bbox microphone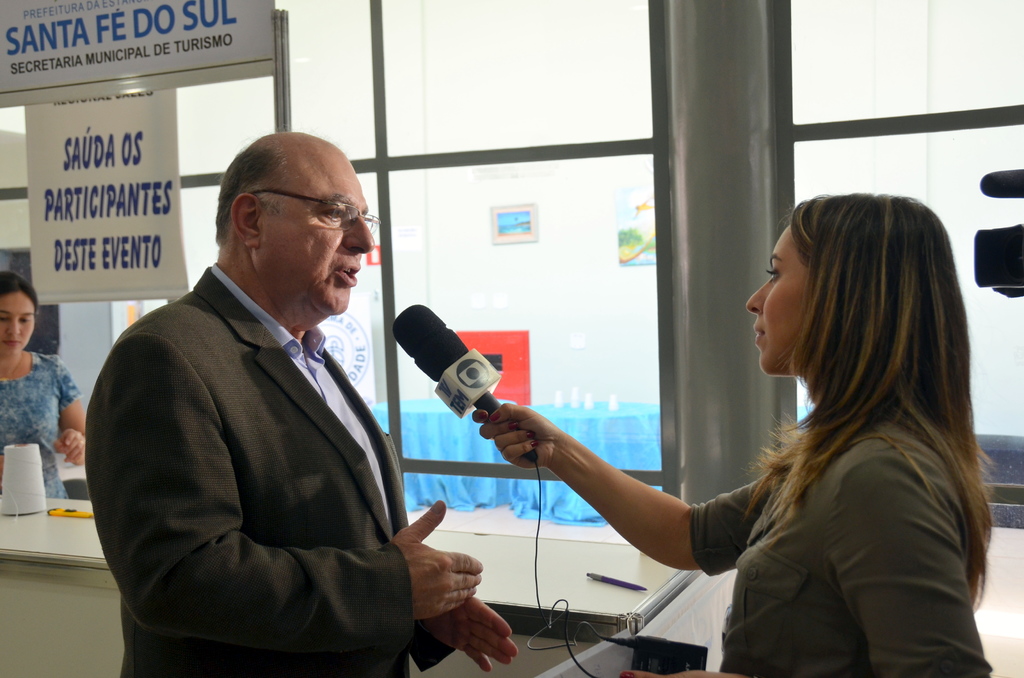
crop(385, 289, 547, 472)
